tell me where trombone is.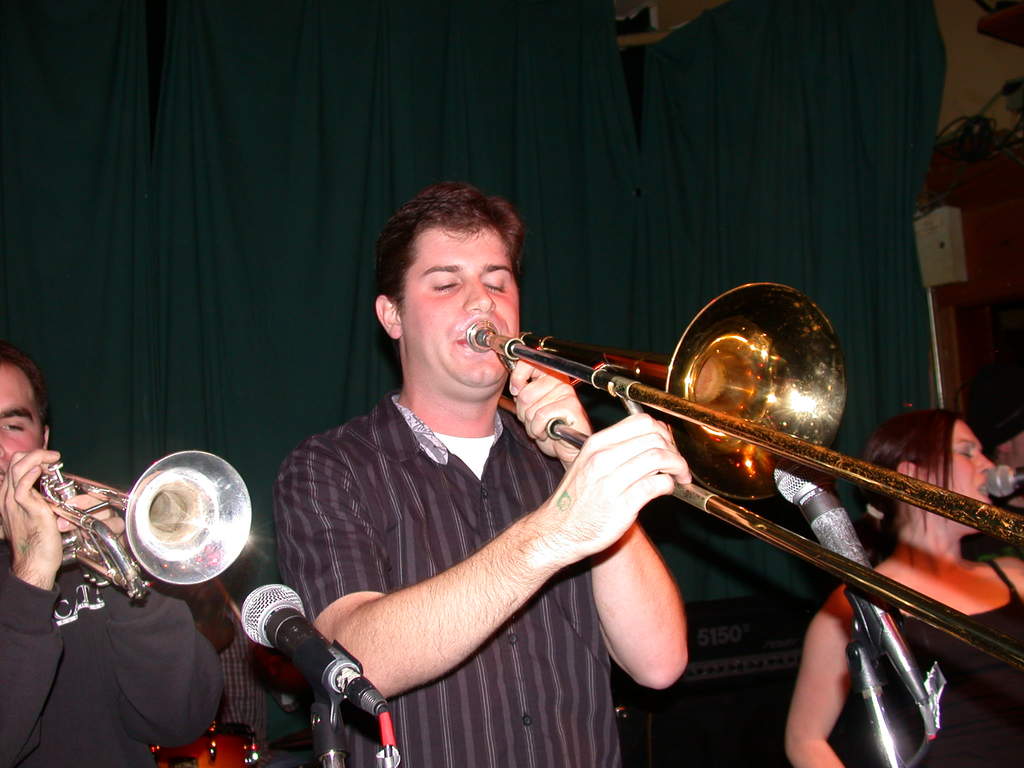
trombone is at <bbox>464, 283, 1023, 671</bbox>.
